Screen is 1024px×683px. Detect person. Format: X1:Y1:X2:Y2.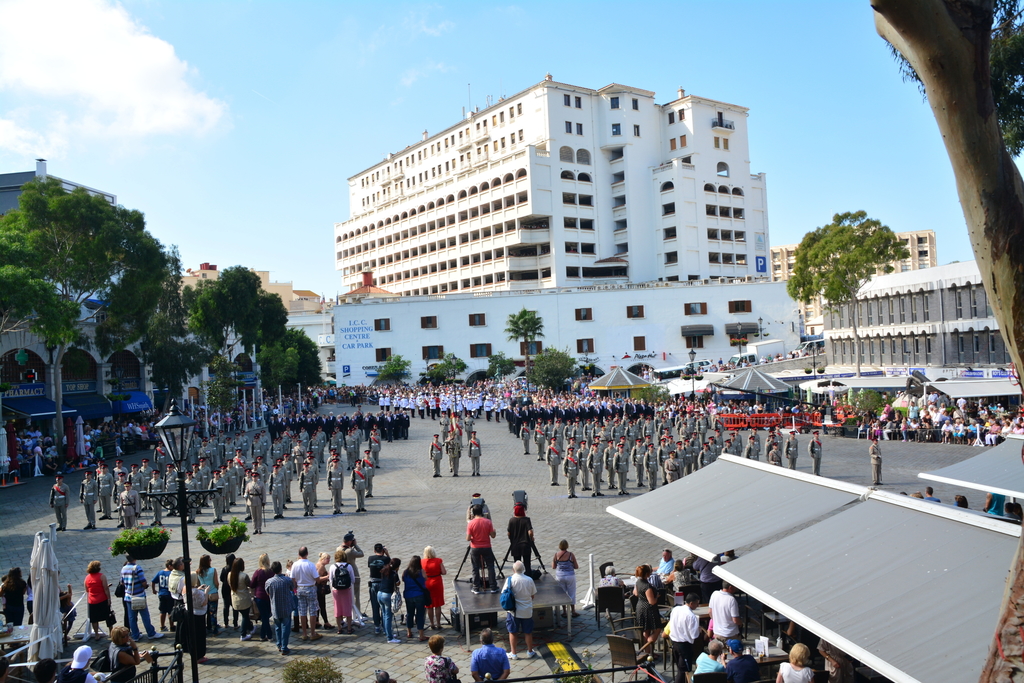
167:557:195:612.
